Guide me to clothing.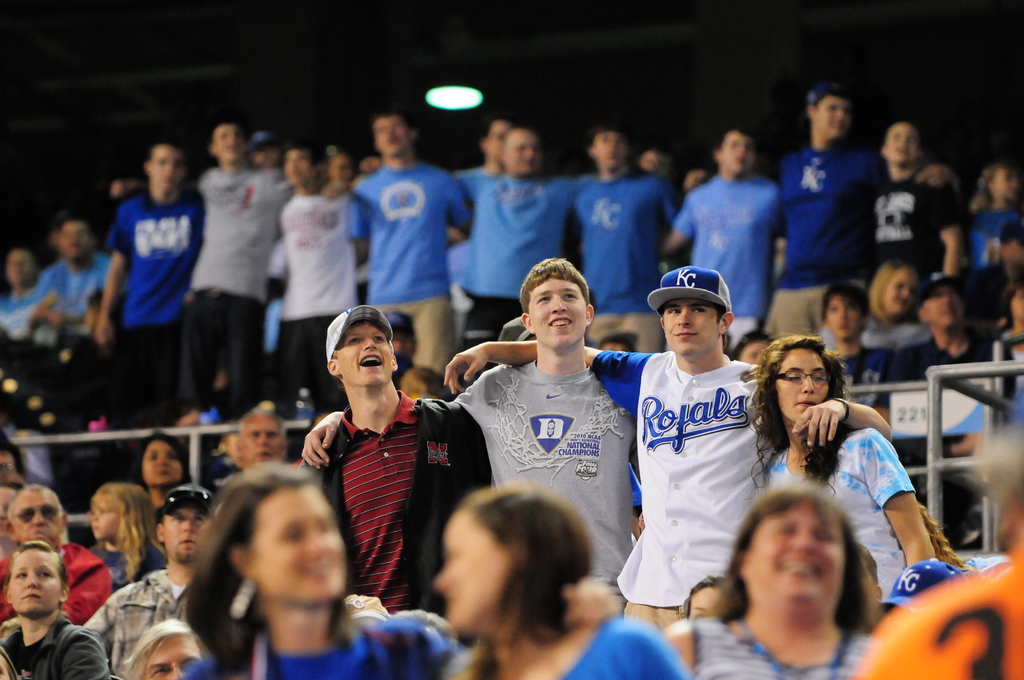
Guidance: <bbox>305, 373, 447, 610</bbox>.
